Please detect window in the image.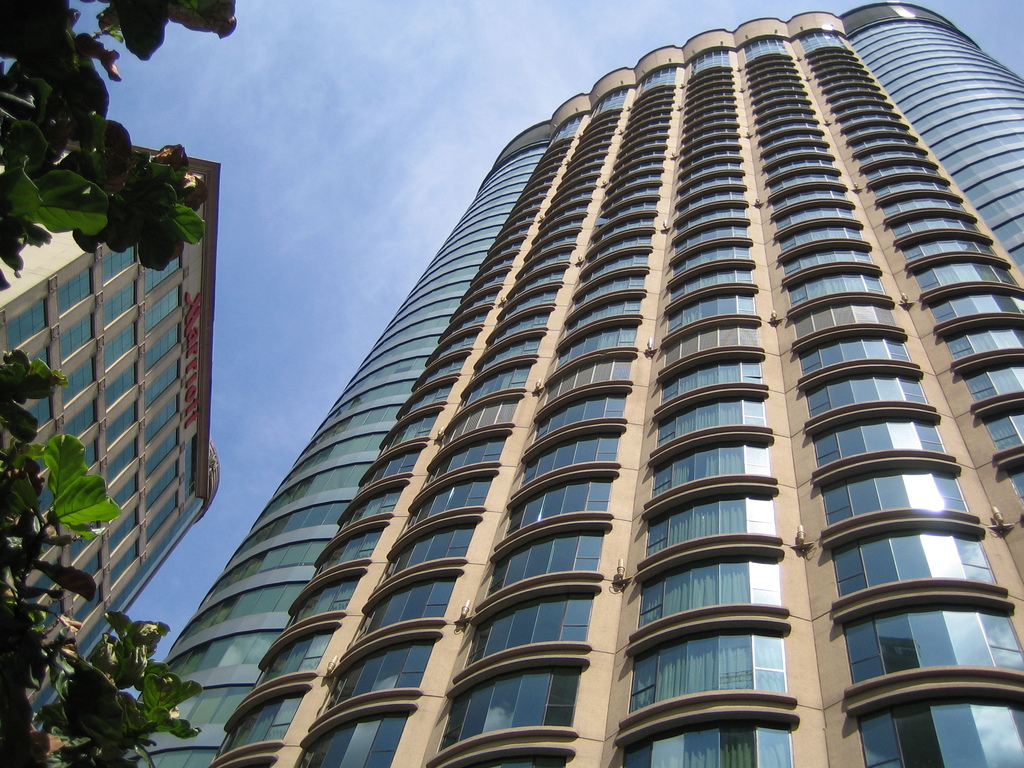
Rect(662, 285, 756, 331).
